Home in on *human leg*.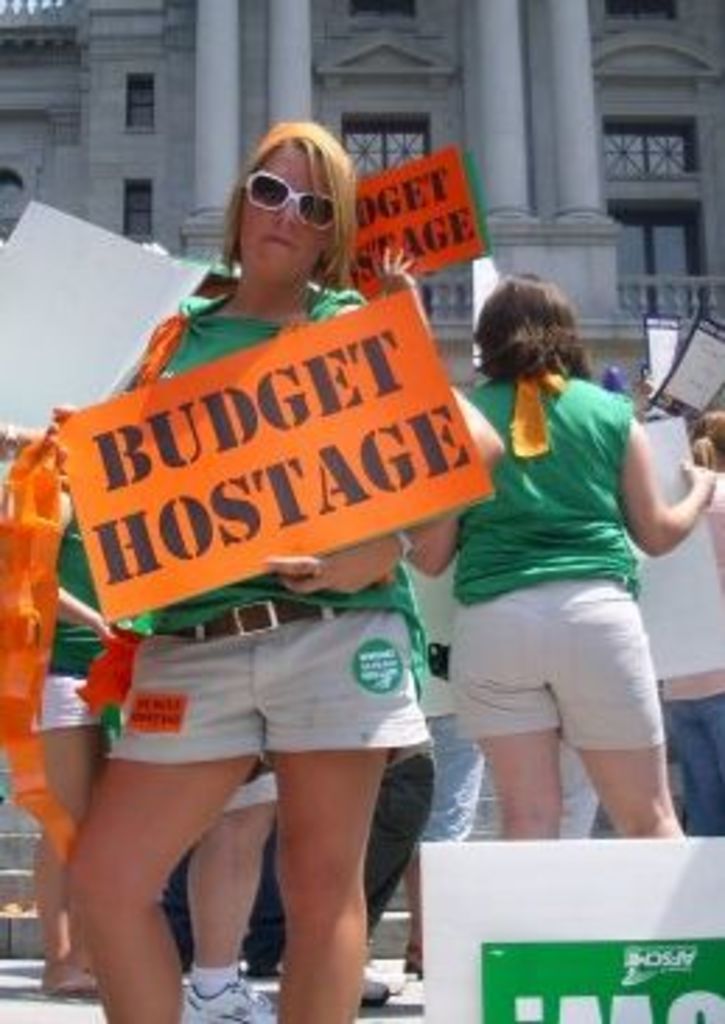
Homed in at <box>453,590,549,851</box>.
